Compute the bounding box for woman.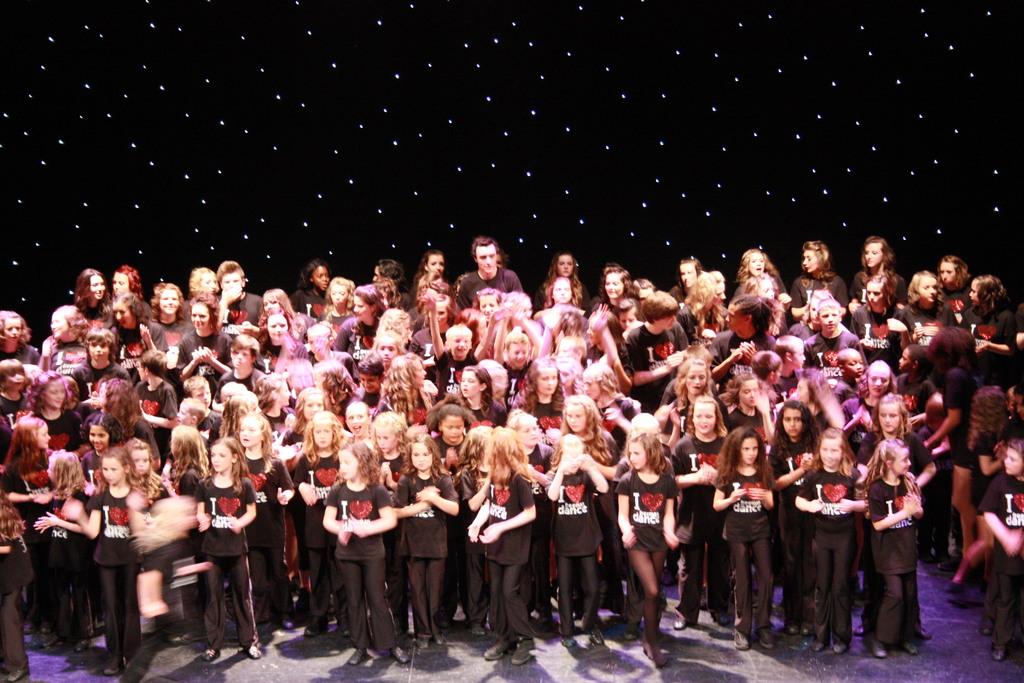
<bbox>852, 236, 909, 302</bbox>.
